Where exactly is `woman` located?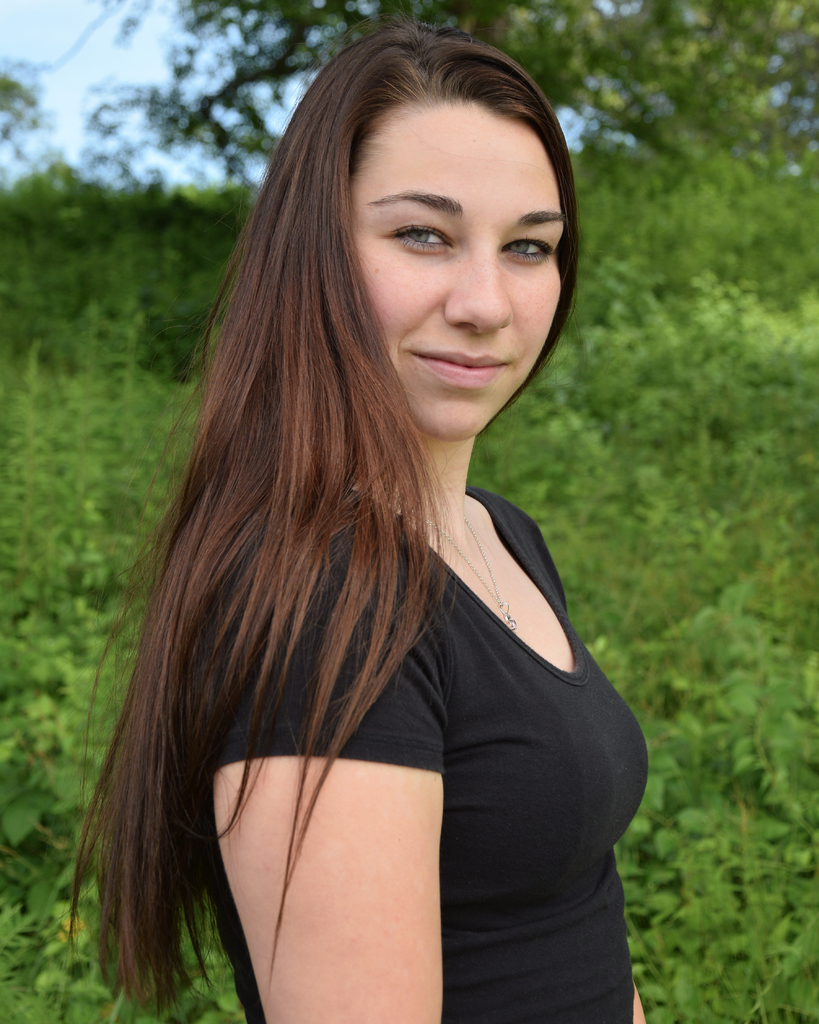
Its bounding box is {"left": 53, "top": 29, "right": 681, "bottom": 1014}.
